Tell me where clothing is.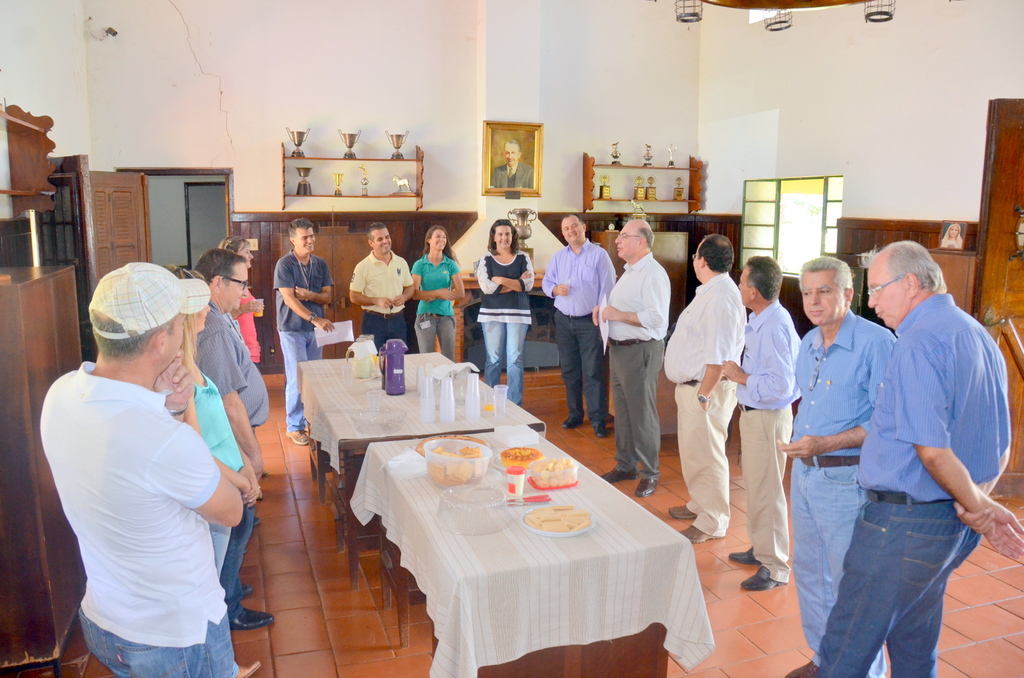
clothing is at Rect(606, 252, 670, 478).
